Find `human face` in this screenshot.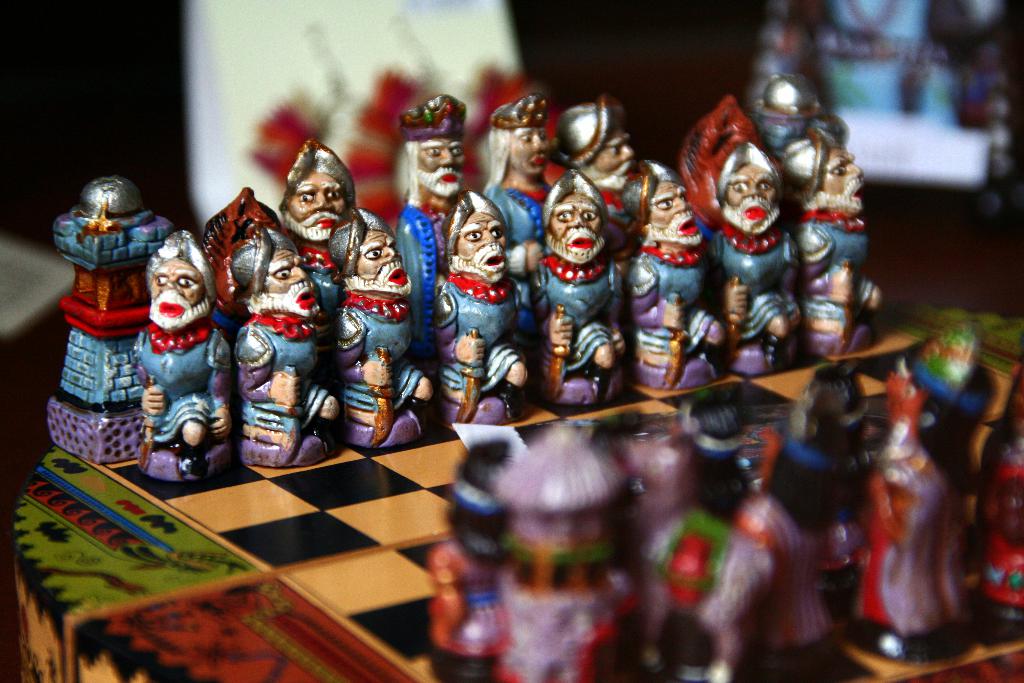
The bounding box for `human face` is (353, 229, 409, 299).
